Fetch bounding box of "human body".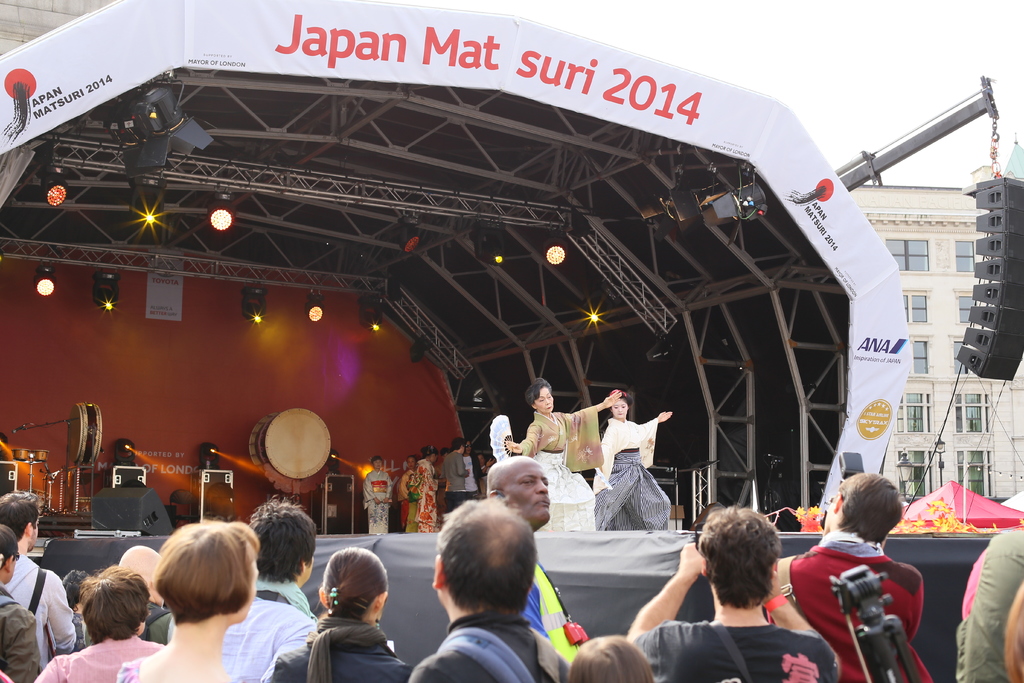
Bbox: (261, 546, 412, 682).
